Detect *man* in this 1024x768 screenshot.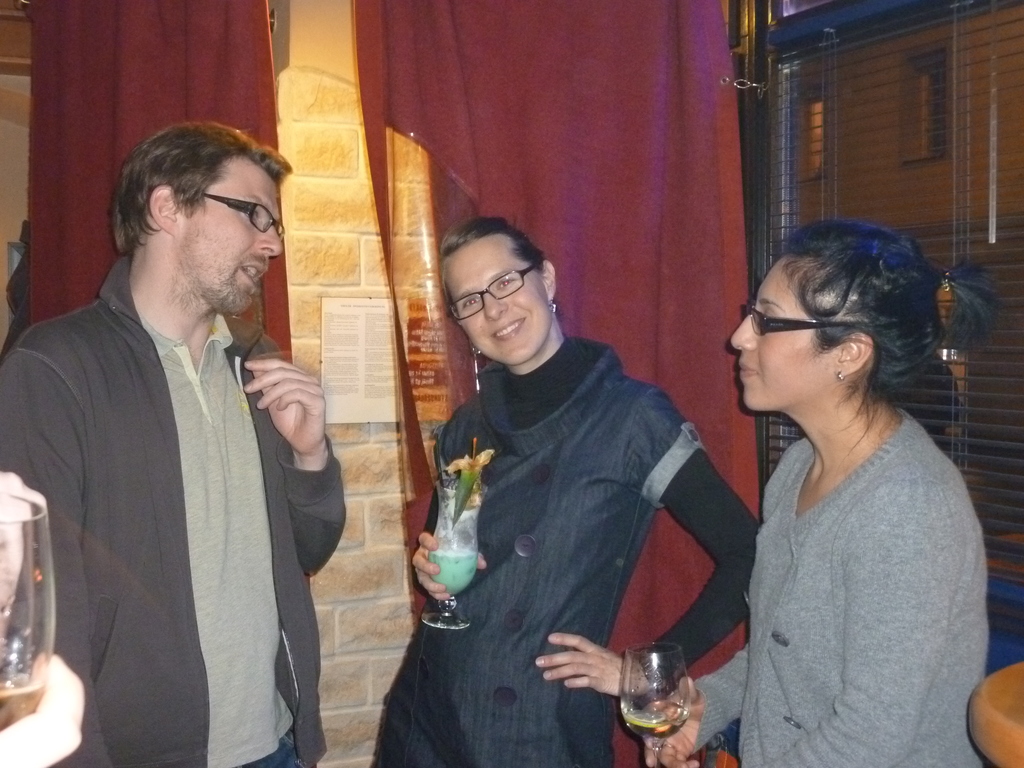
Detection: pyautogui.locateOnScreen(0, 136, 349, 764).
